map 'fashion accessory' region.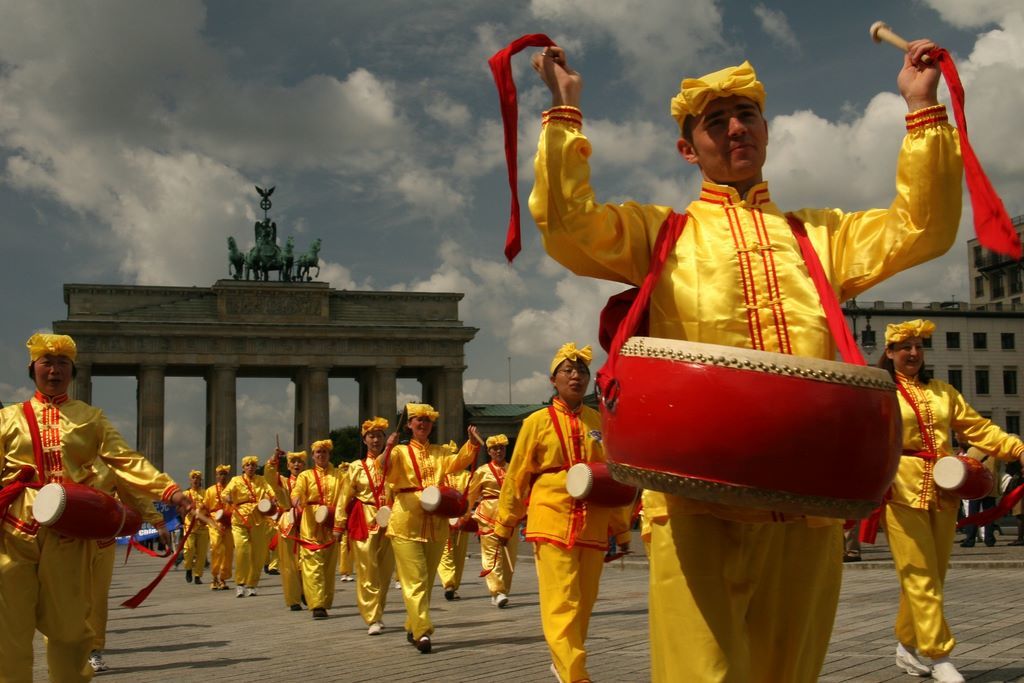
Mapped to bbox(935, 669, 964, 682).
